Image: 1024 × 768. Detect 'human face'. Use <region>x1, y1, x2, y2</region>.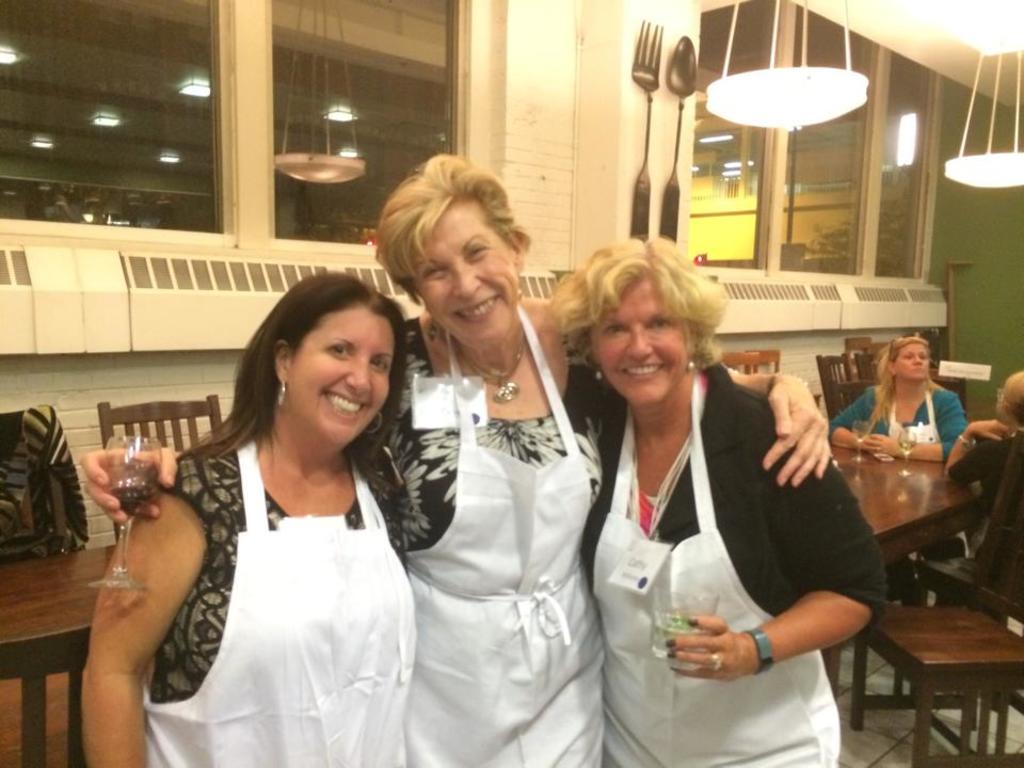
<region>594, 276, 690, 403</region>.
